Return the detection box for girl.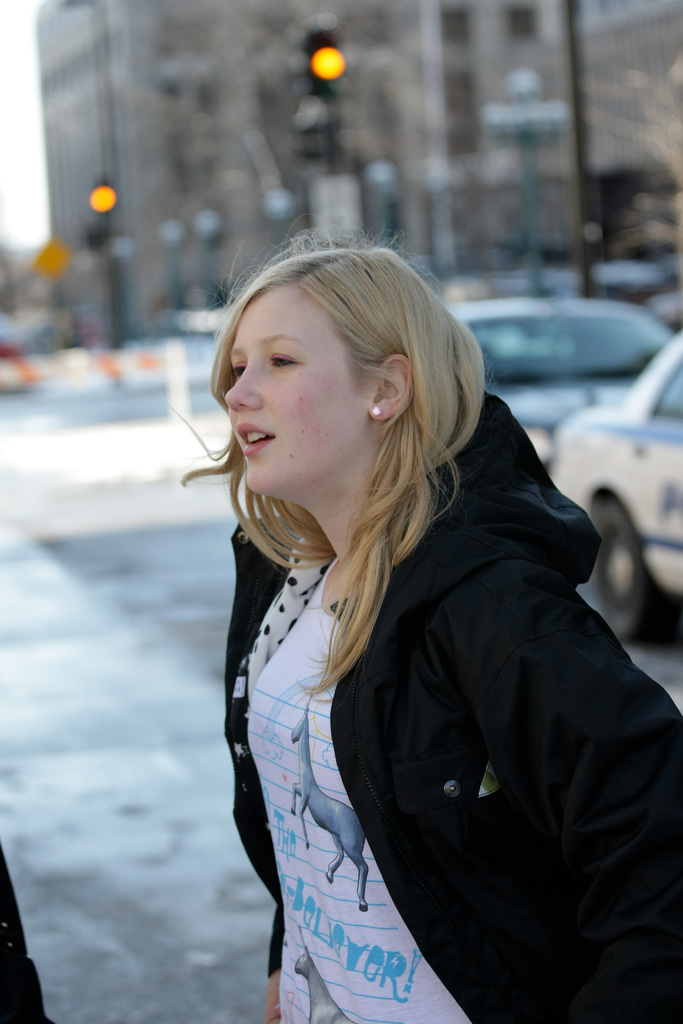
bbox(181, 241, 682, 1020).
